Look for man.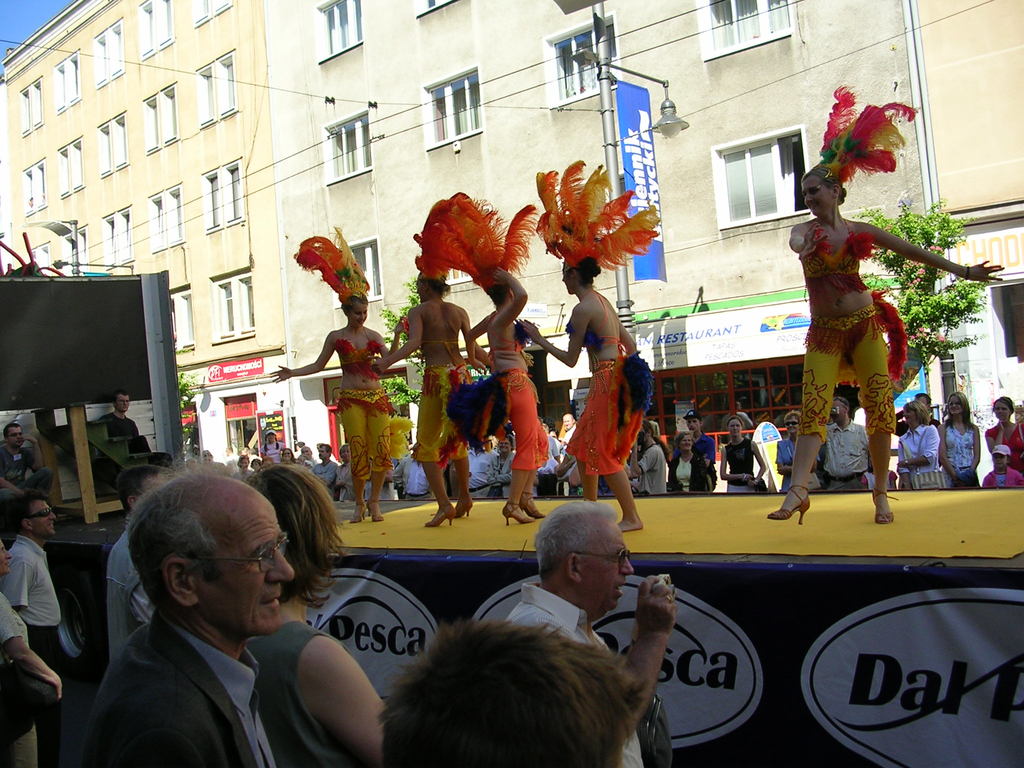
Found: left=0, top=489, right=76, bottom=767.
